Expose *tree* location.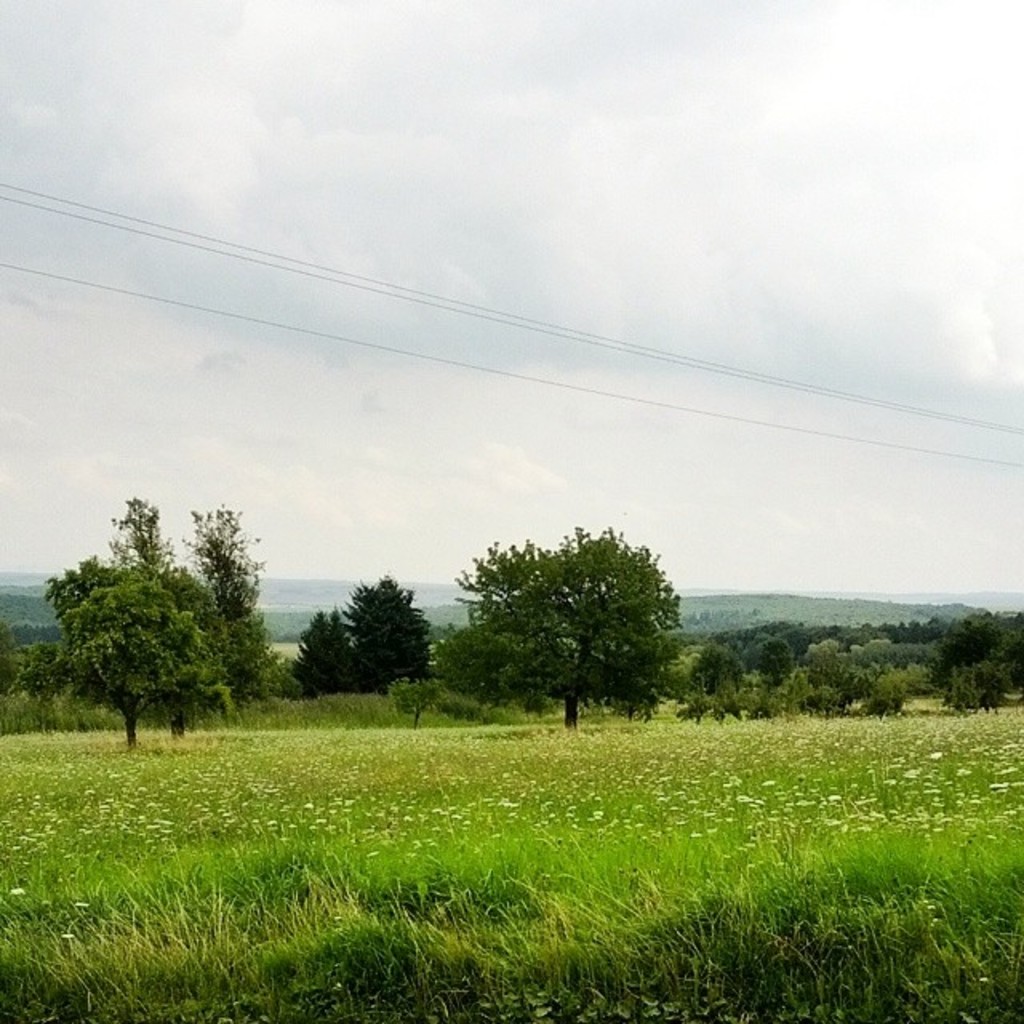
Exposed at x1=285, y1=611, x2=378, y2=706.
